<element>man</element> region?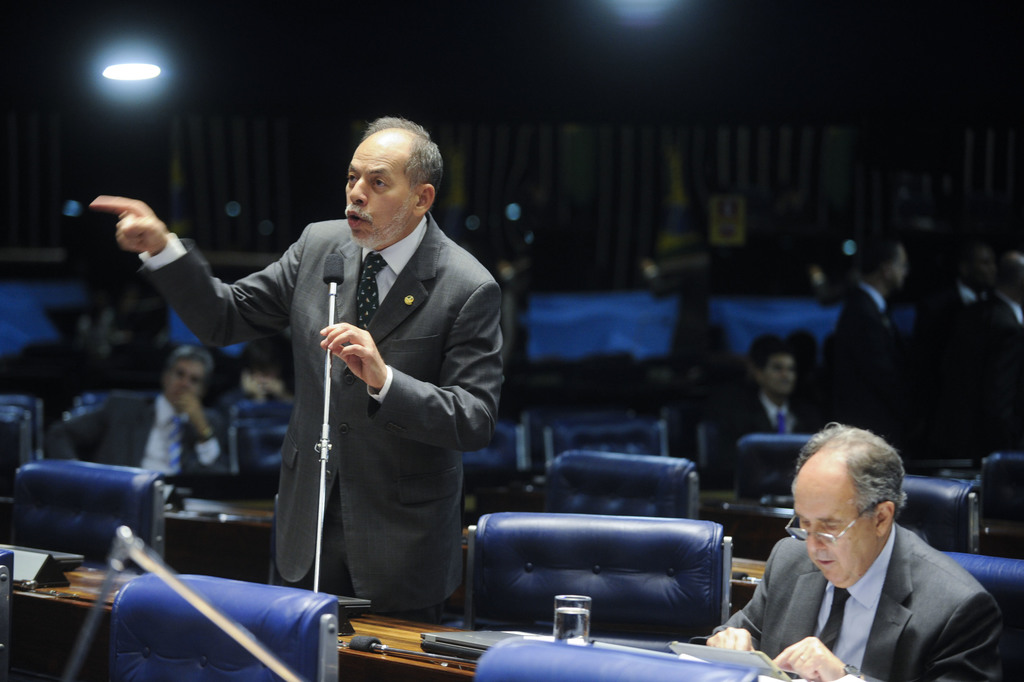
locate(47, 346, 237, 496)
